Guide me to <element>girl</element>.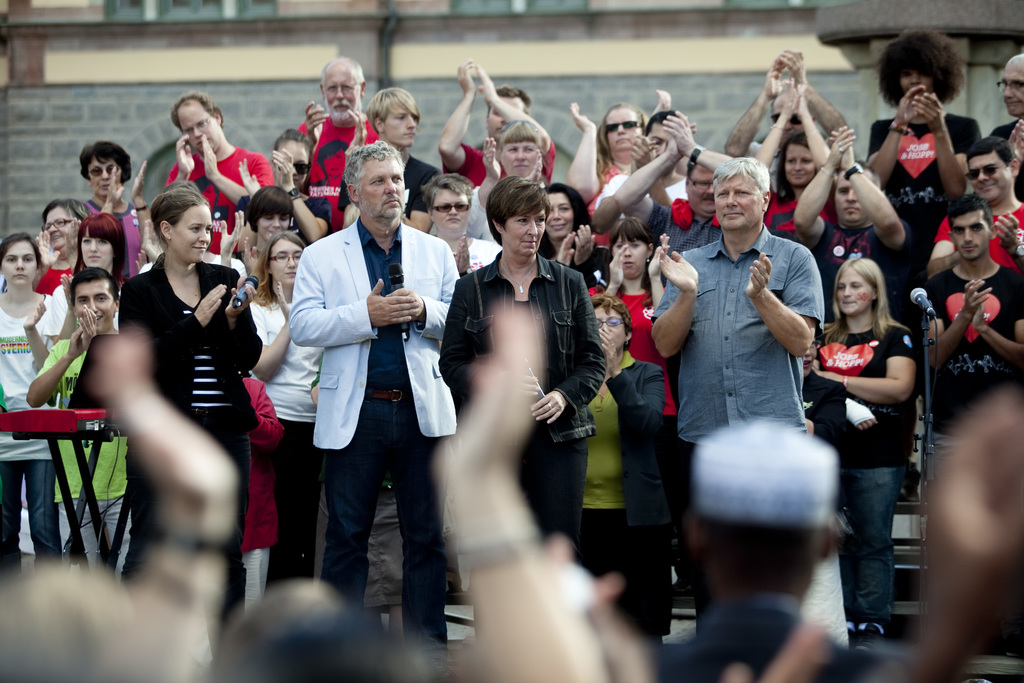
Guidance: x1=0 y1=232 x2=62 y2=579.
